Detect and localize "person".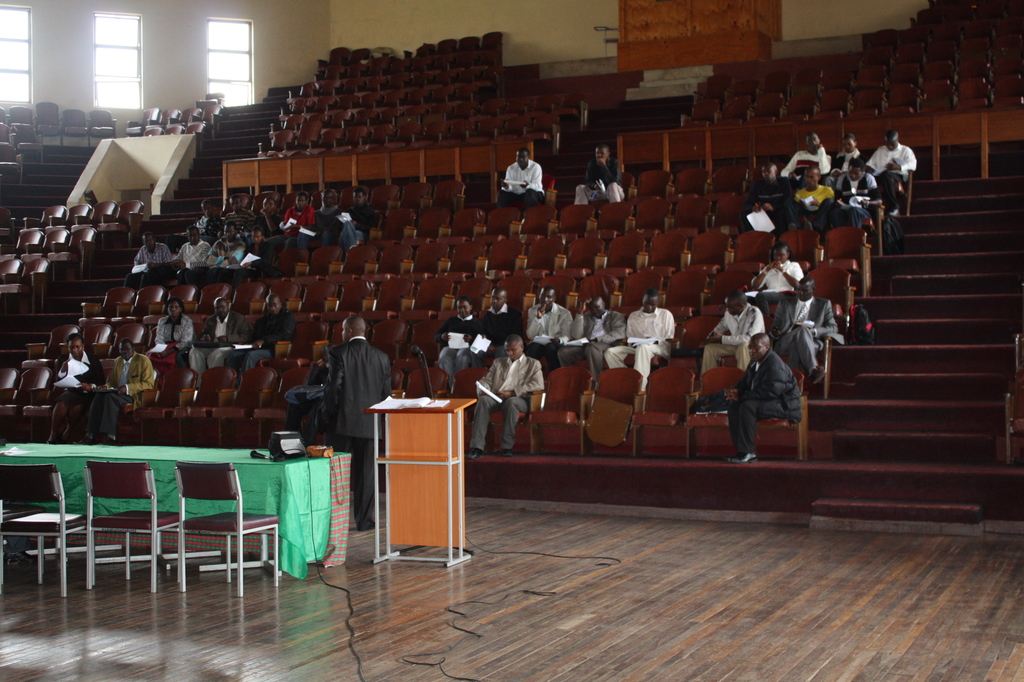
Localized at (569,289,630,391).
